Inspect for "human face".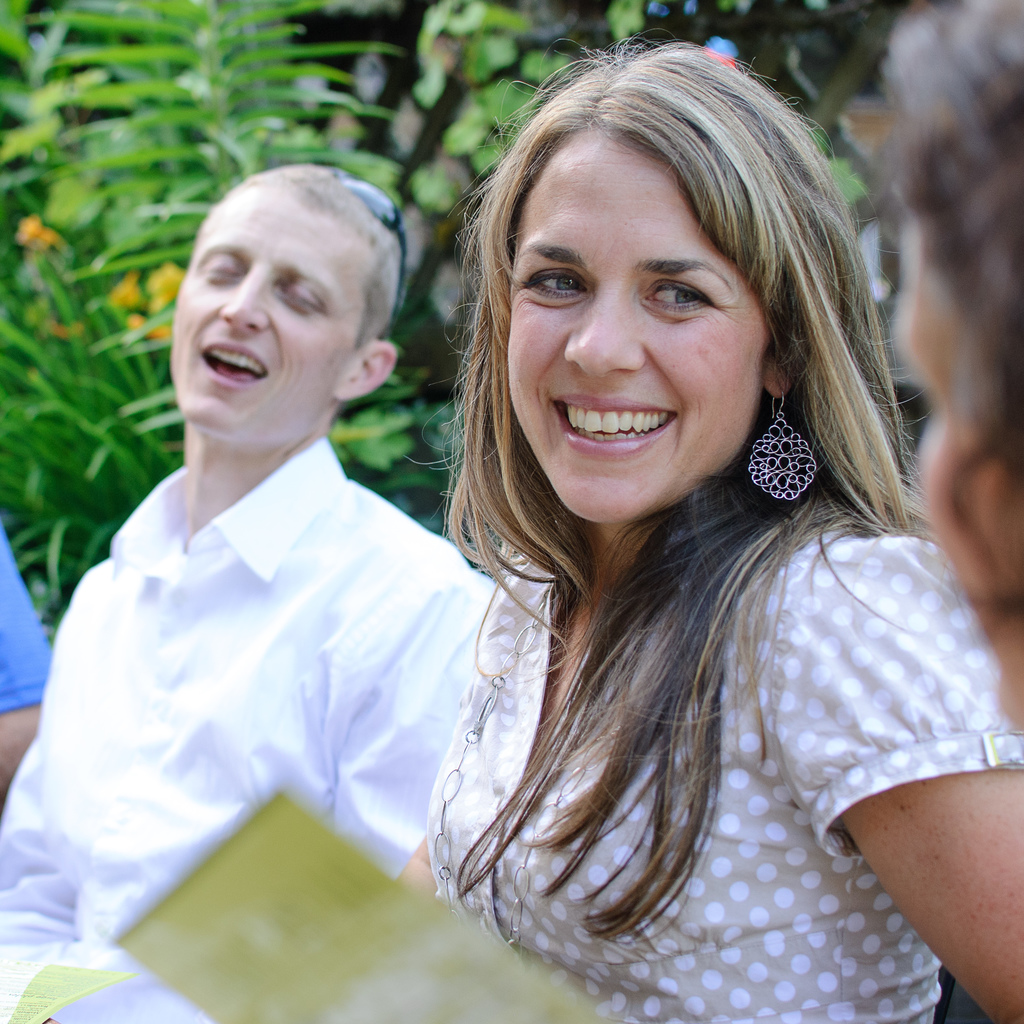
Inspection: BBox(508, 140, 776, 527).
